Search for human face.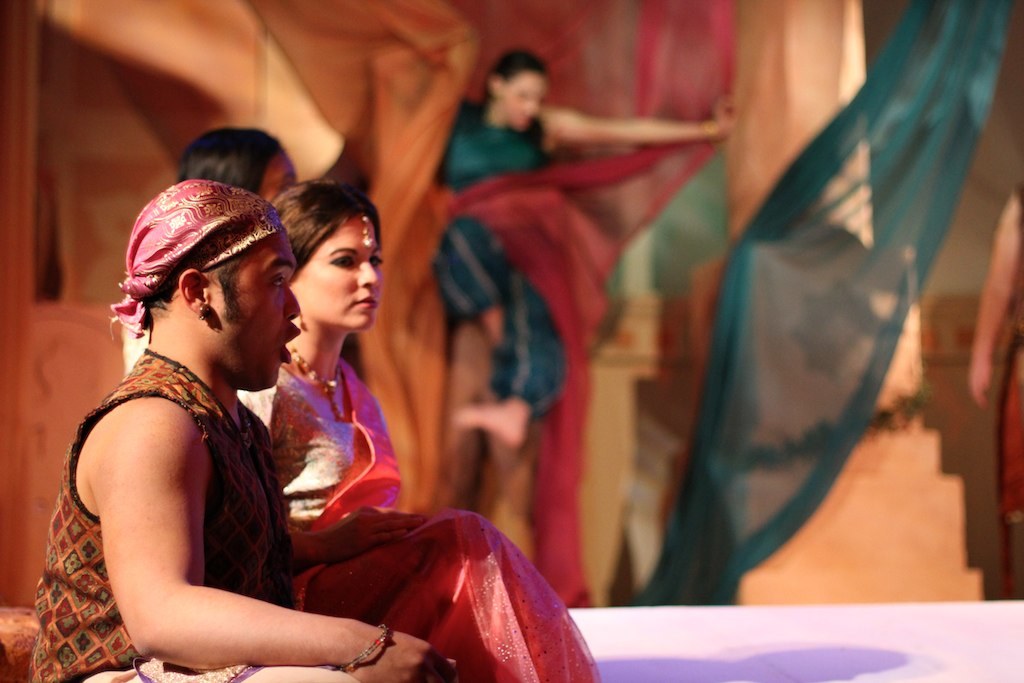
Found at [x1=503, y1=72, x2=546, y2=129].
